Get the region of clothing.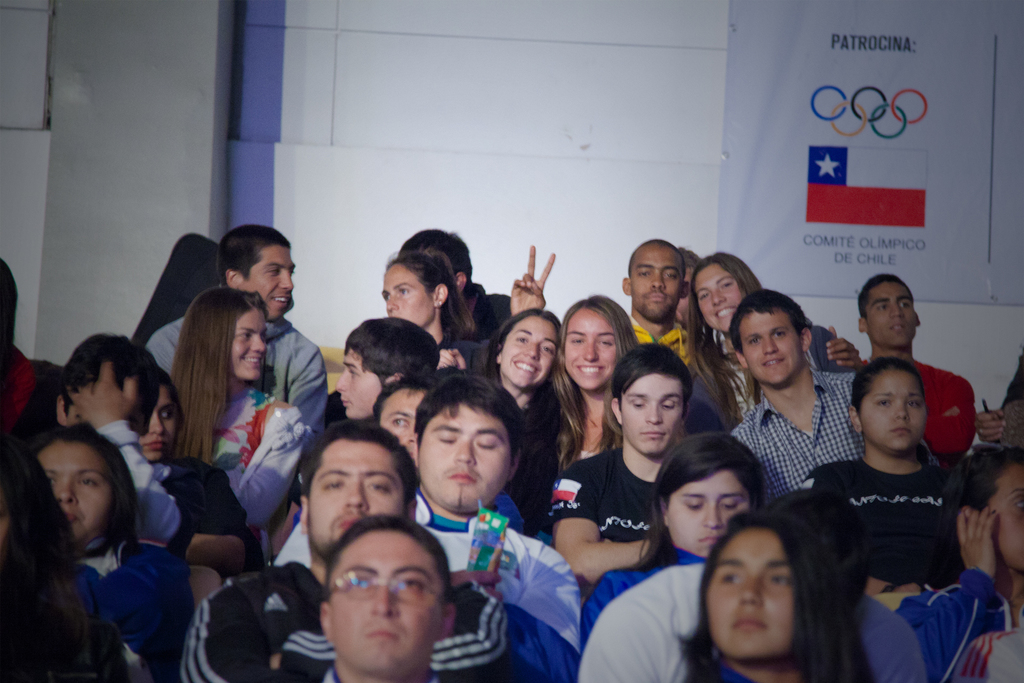
{"x1": 144, "y1": 301, "x2": 330, "y2": 447}.
